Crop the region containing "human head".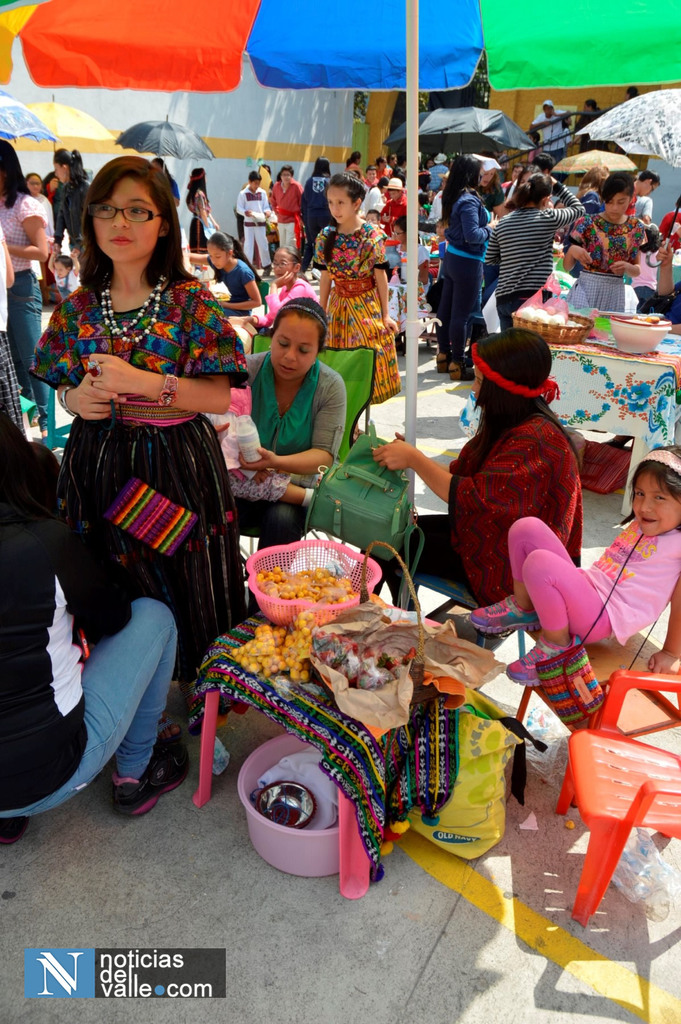
Crop region: bbox(582, 99, 598, 112).
